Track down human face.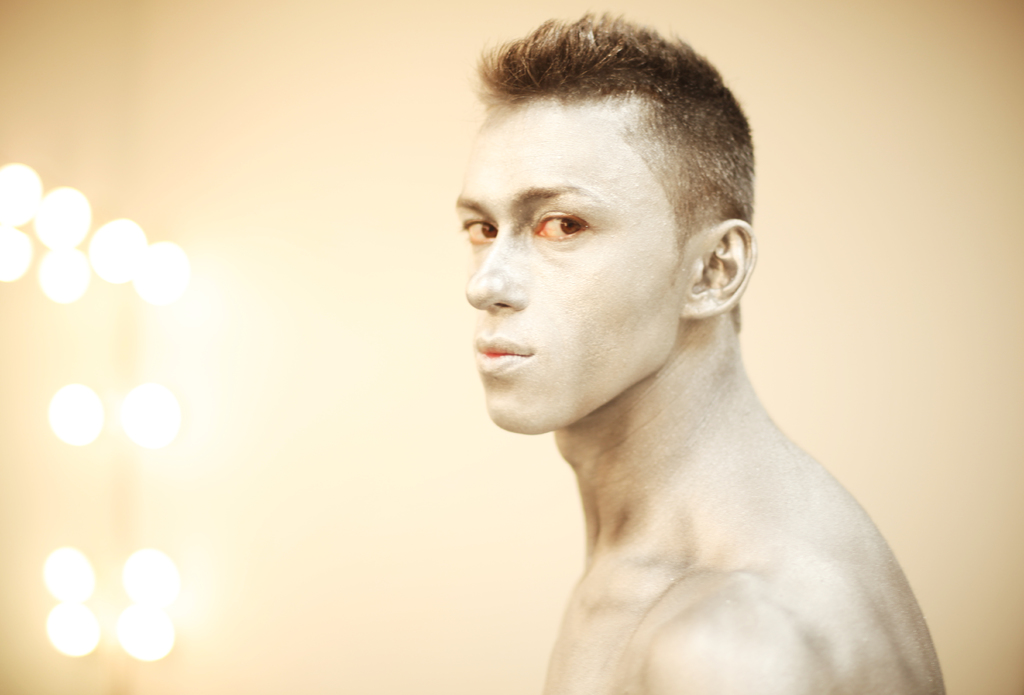
Tracked to region(456, 100, 686, 438).
